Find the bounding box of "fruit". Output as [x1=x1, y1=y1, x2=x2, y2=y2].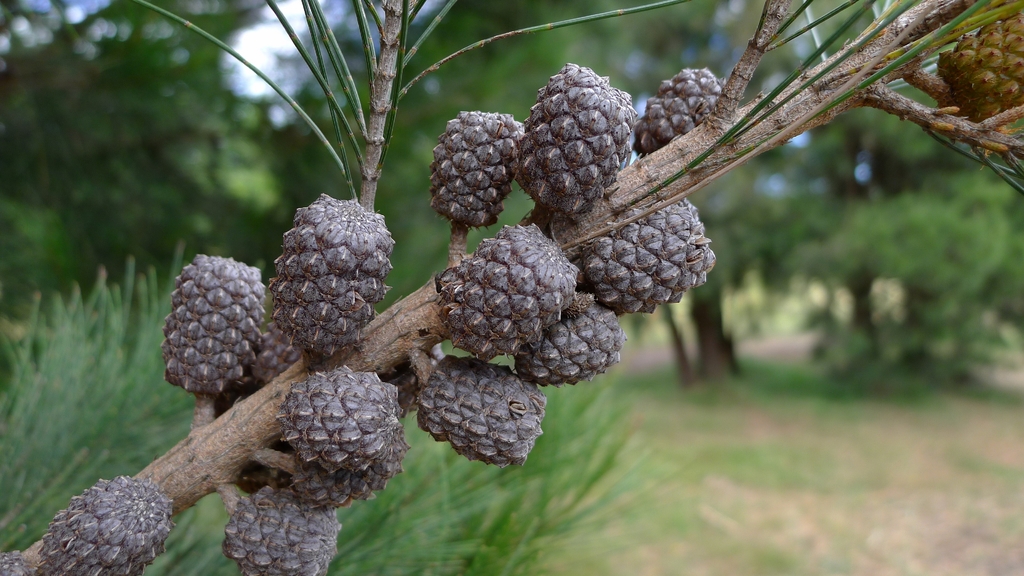
[x1=623, y1=65, x2=731, y2=159].
